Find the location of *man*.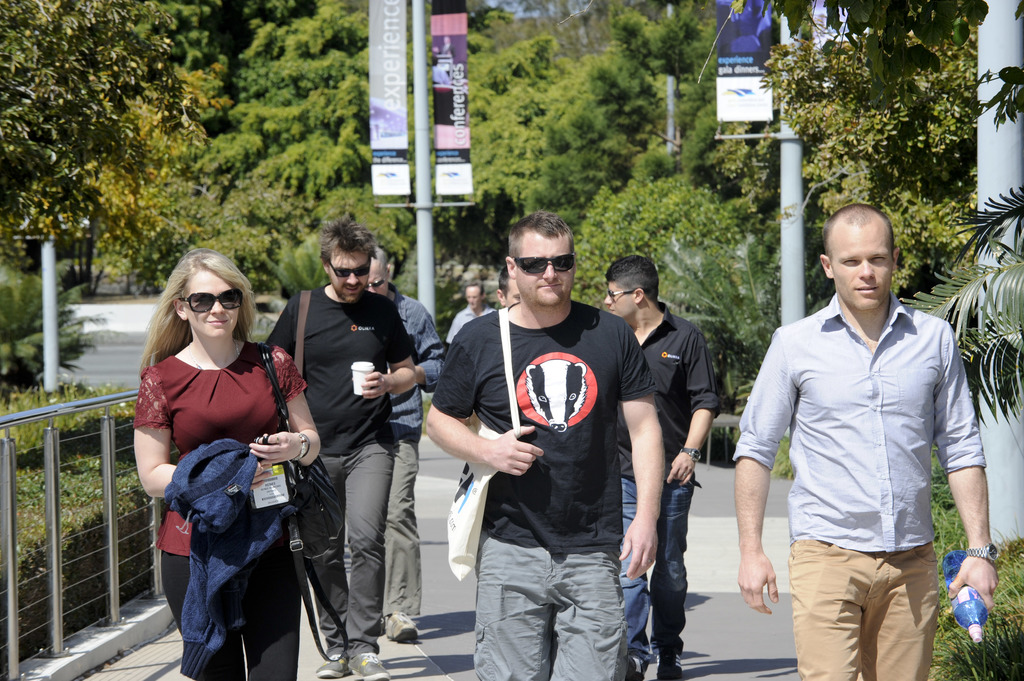
Location: [364, 245, 446, 644].
